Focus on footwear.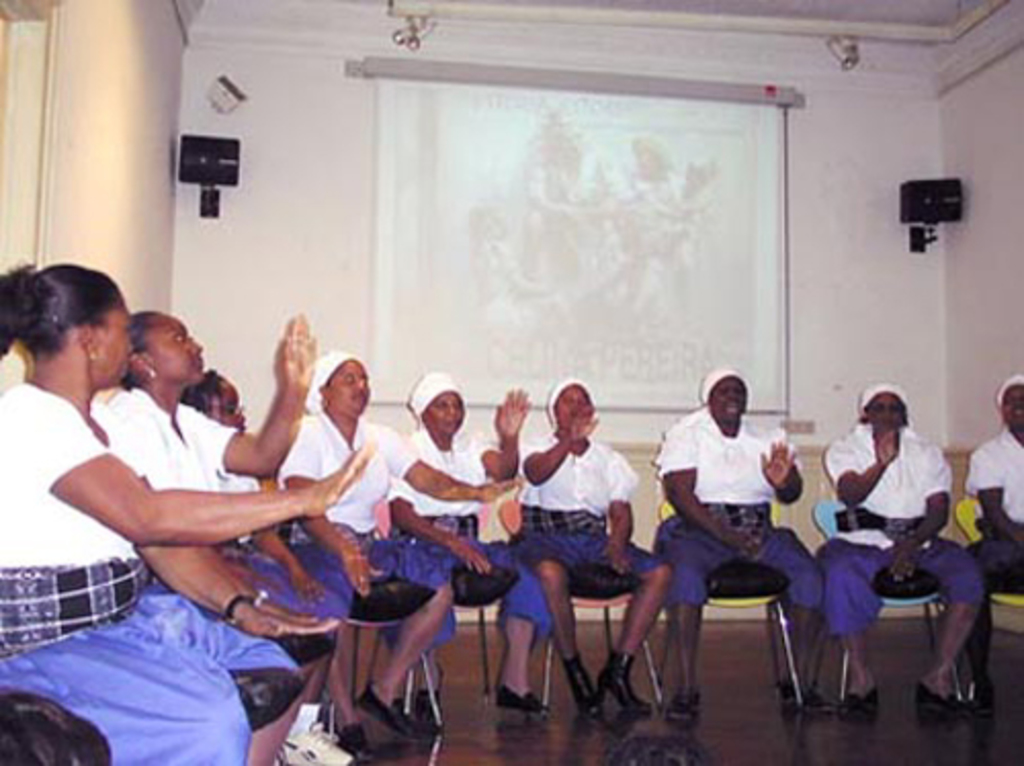
Focused at box(596, 653, 657, 713).
